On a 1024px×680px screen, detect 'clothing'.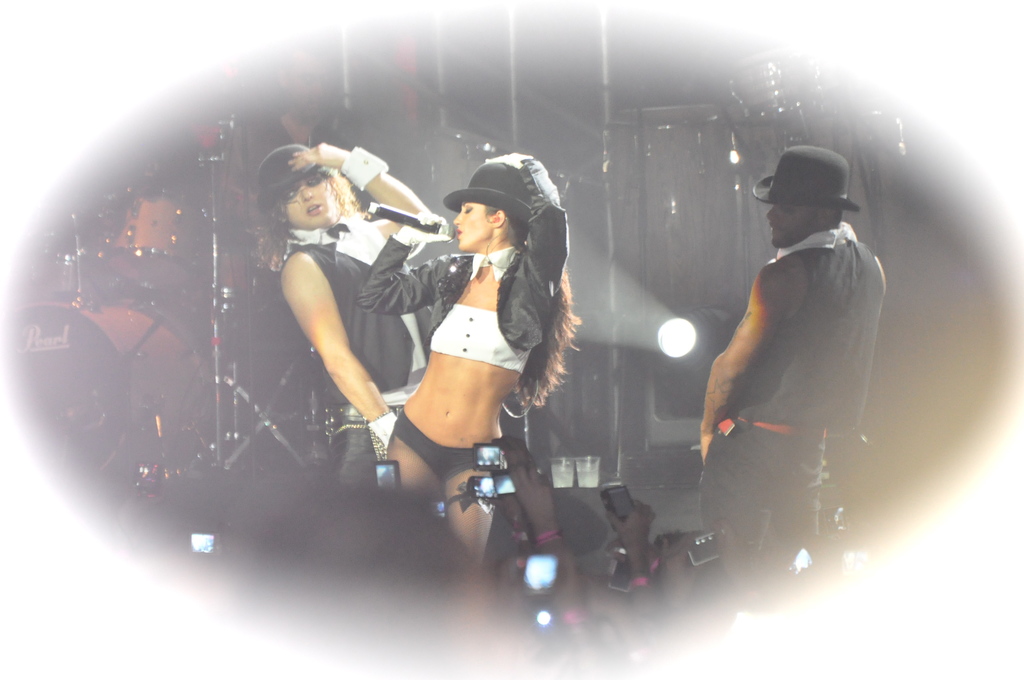
rect(354, 159, 564, 375).
